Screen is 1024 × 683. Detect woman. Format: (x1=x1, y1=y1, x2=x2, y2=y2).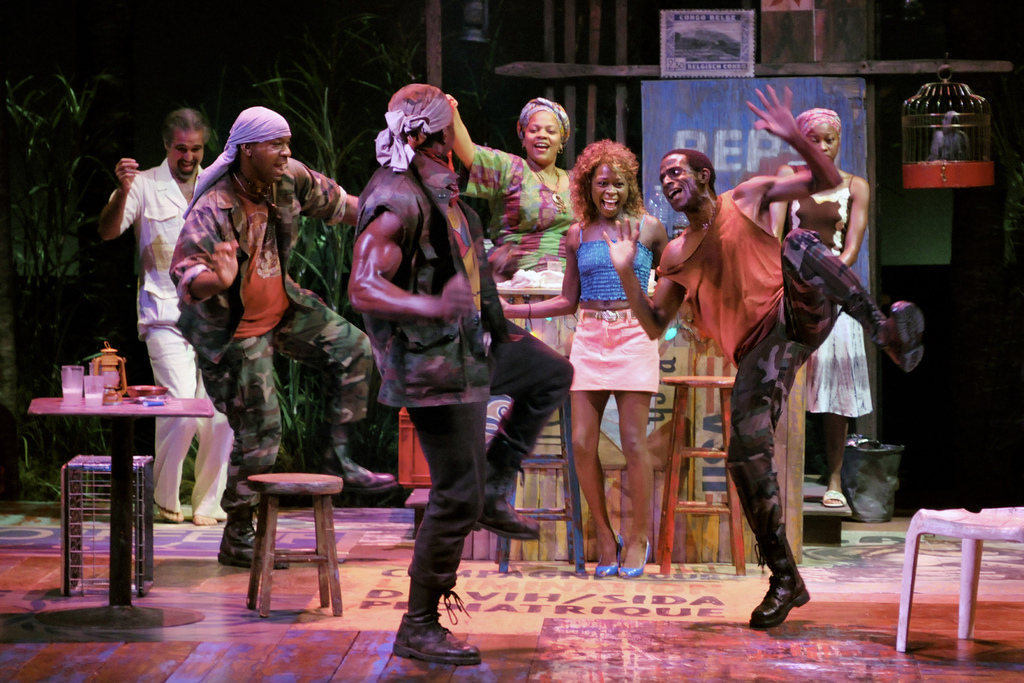
(x1=770, y1=116, x2=874, y2=507).
